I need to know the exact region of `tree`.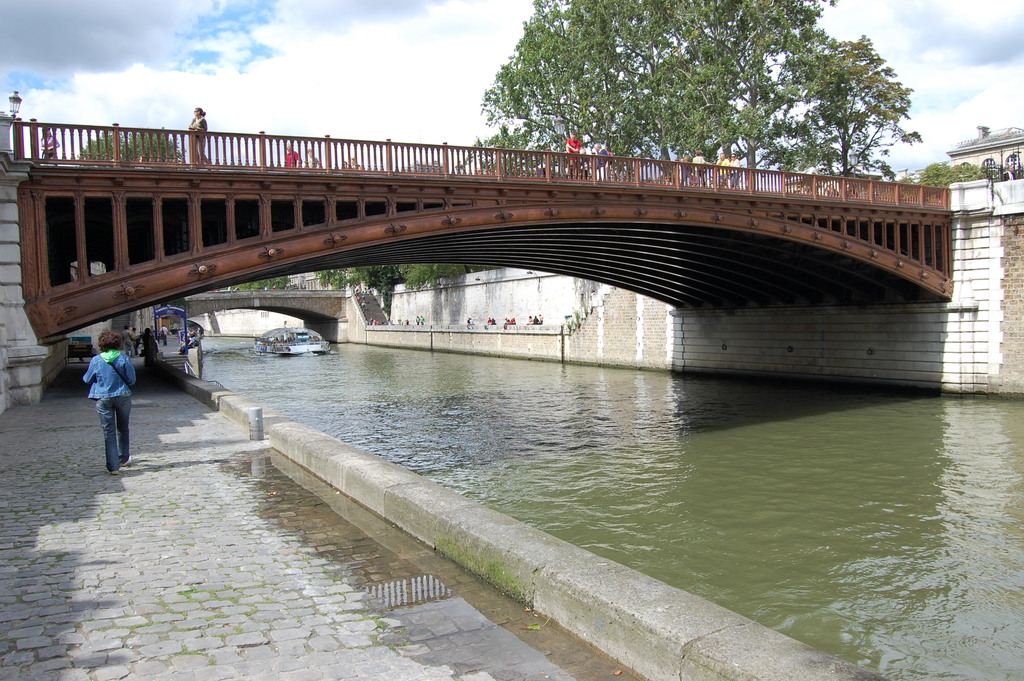
Region: <bbox>76, 121, 180, 161</bbox>.
